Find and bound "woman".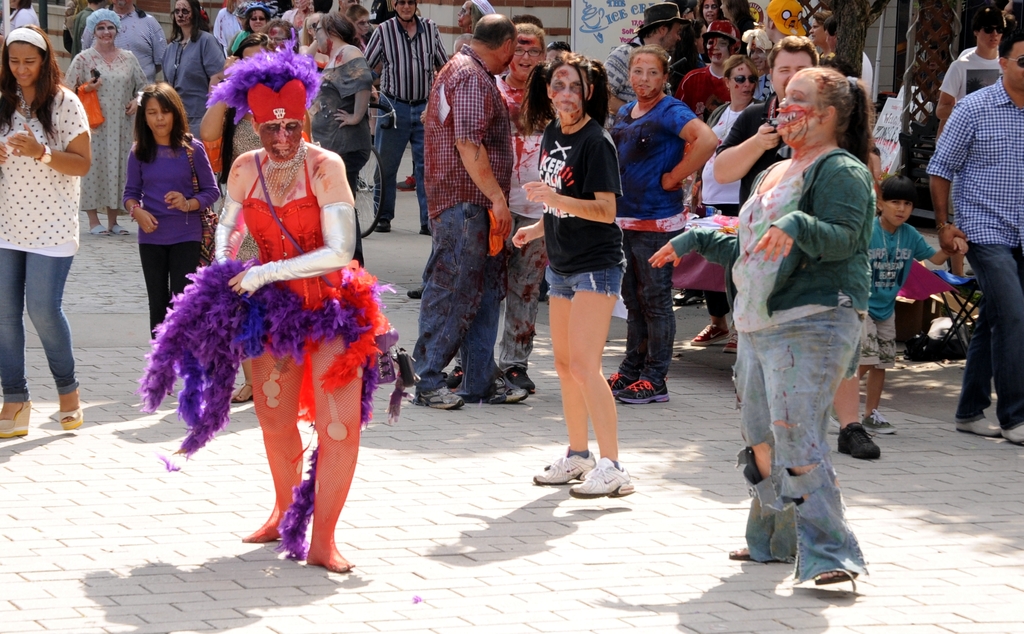
Bound: (left=650, top=65, right=872, bottom=595).
